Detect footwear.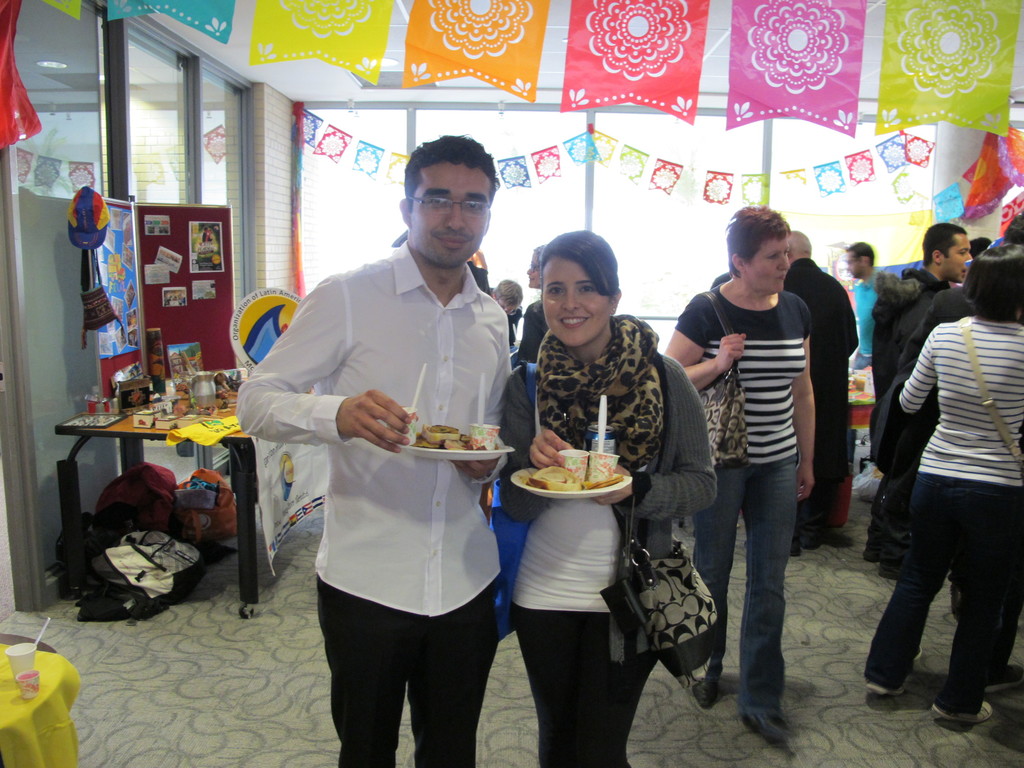
Detected at {"x1": 790, "y1": 527, "x2": 804, "y2": 557}.
